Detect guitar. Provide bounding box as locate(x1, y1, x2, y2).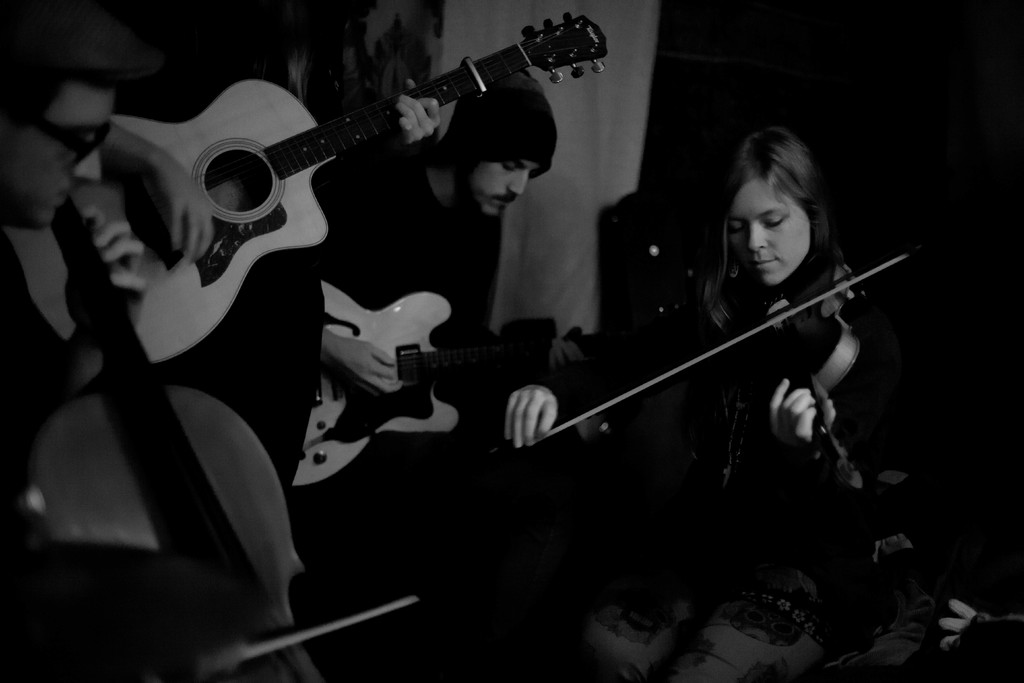
locate(297, 269, 597, 504).
